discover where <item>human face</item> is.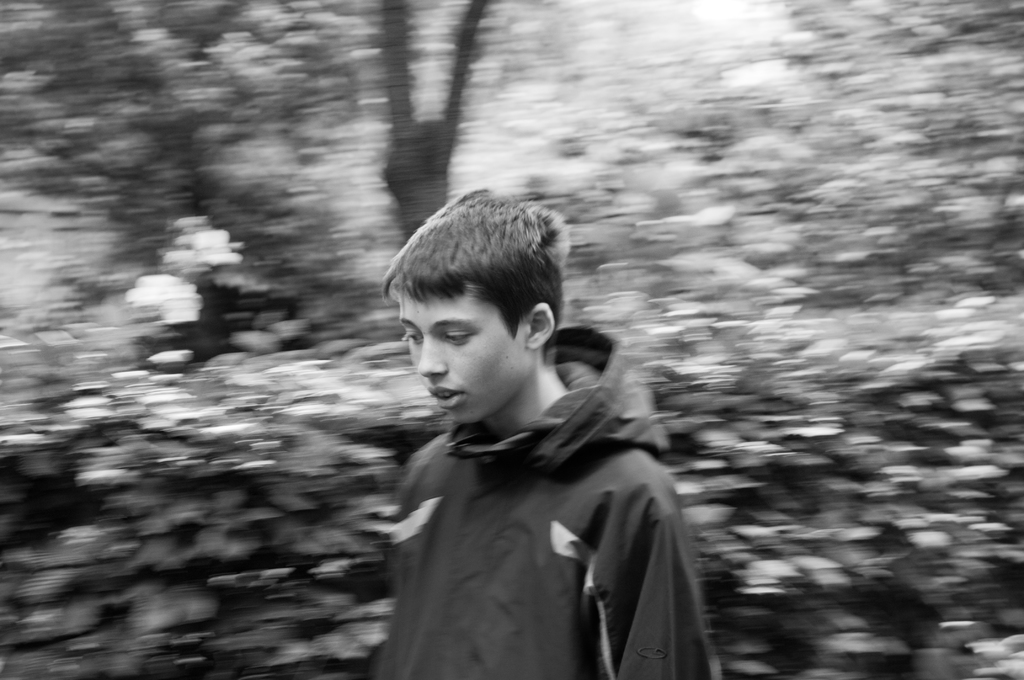
Discovered at bbox(394, 270, 531, 428).
